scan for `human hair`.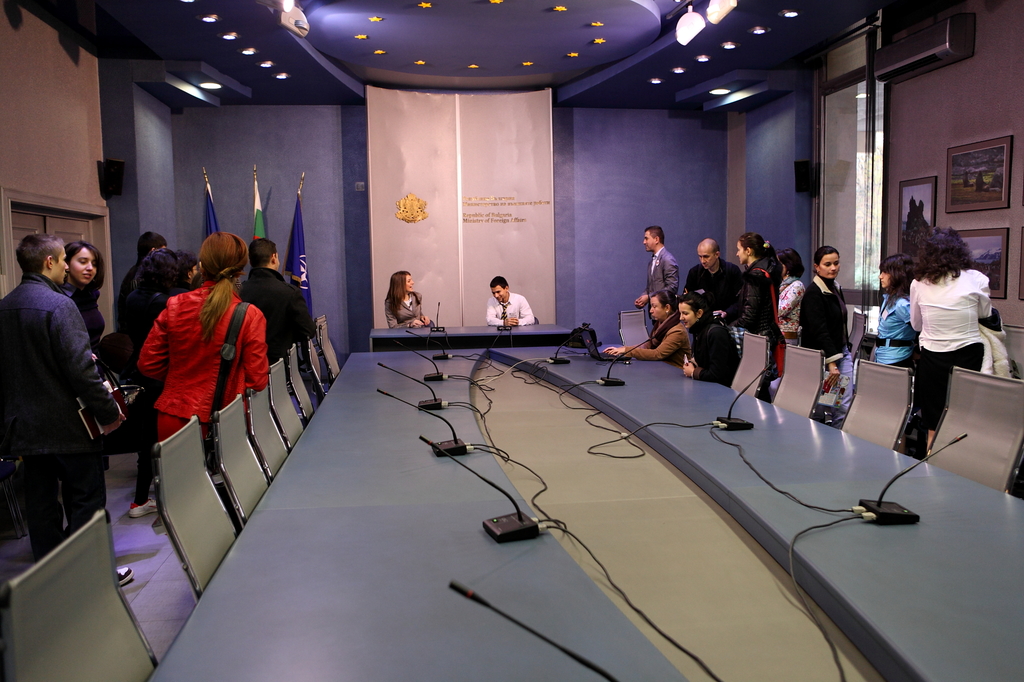
Scan result: {"left": 652, "top": 293, "right": 674, "bottom": 312}.
